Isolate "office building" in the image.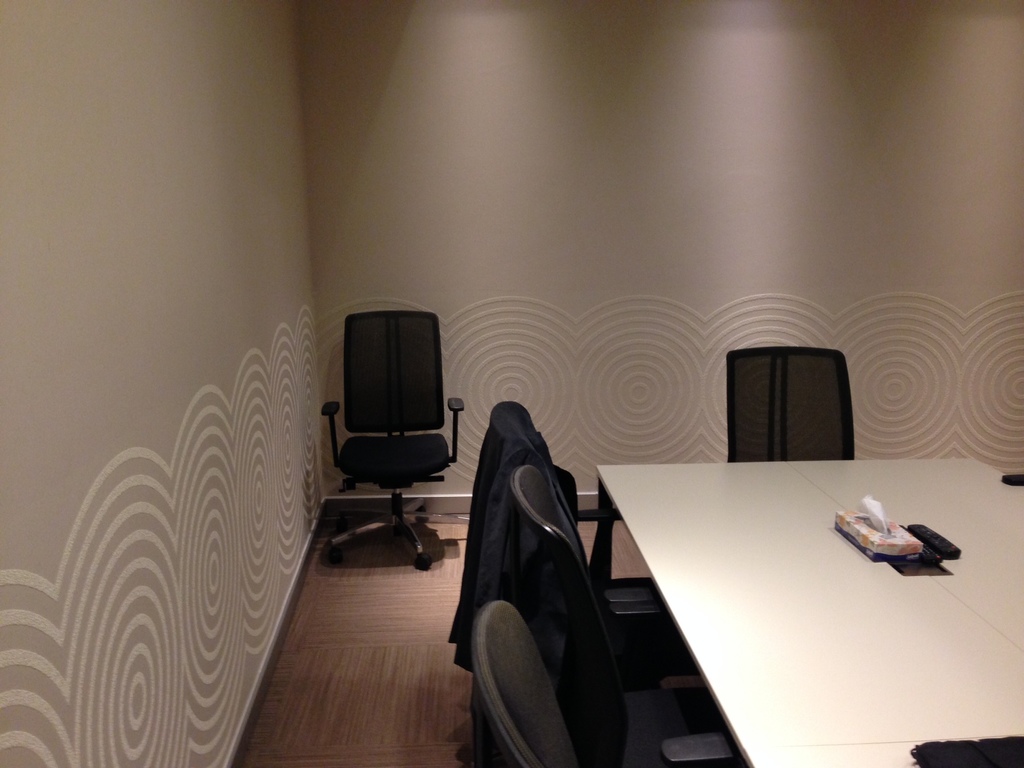
Isolated region: l=67, t=52, r=1023, b=767.
